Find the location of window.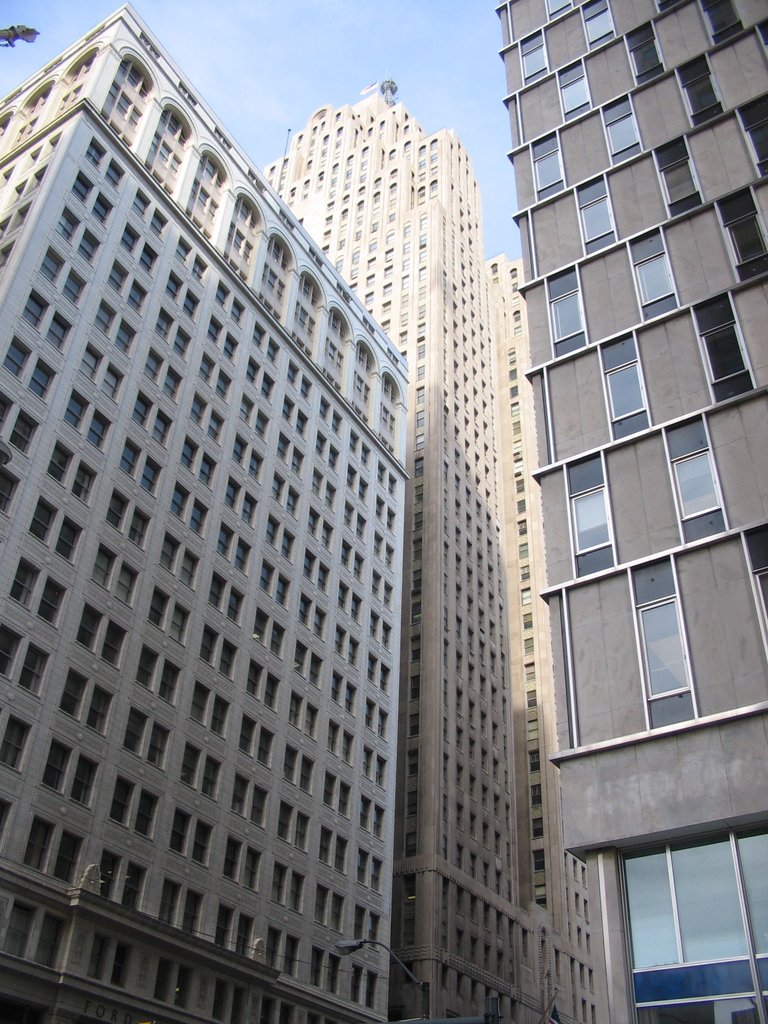
Location: box(221, 186, 262, 288).
